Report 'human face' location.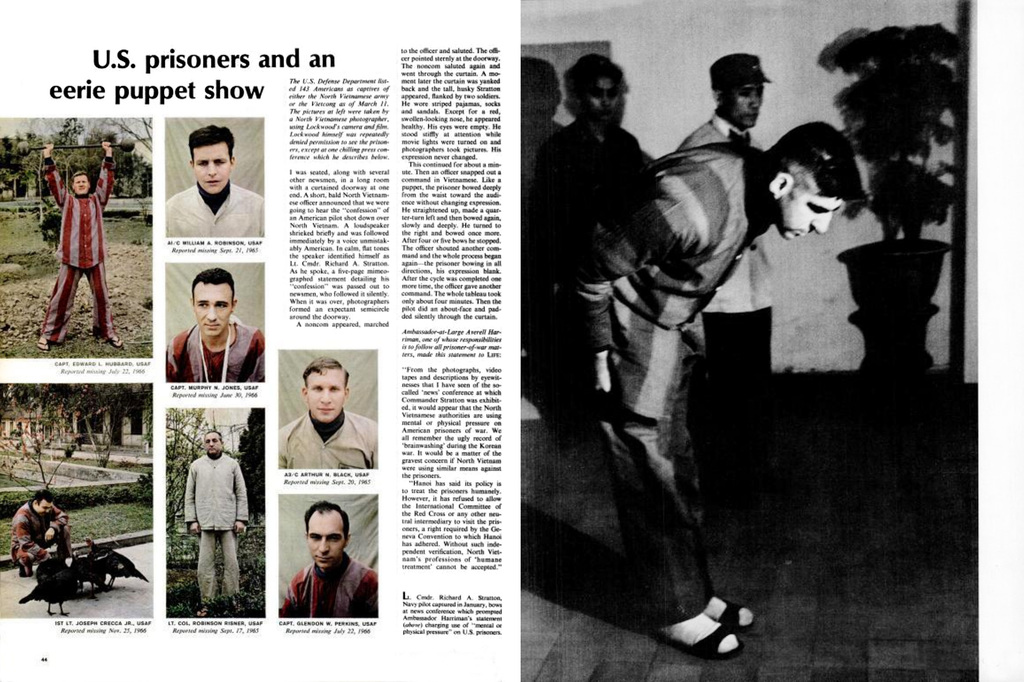
Report: BBox(72, 173, 90, 196).
